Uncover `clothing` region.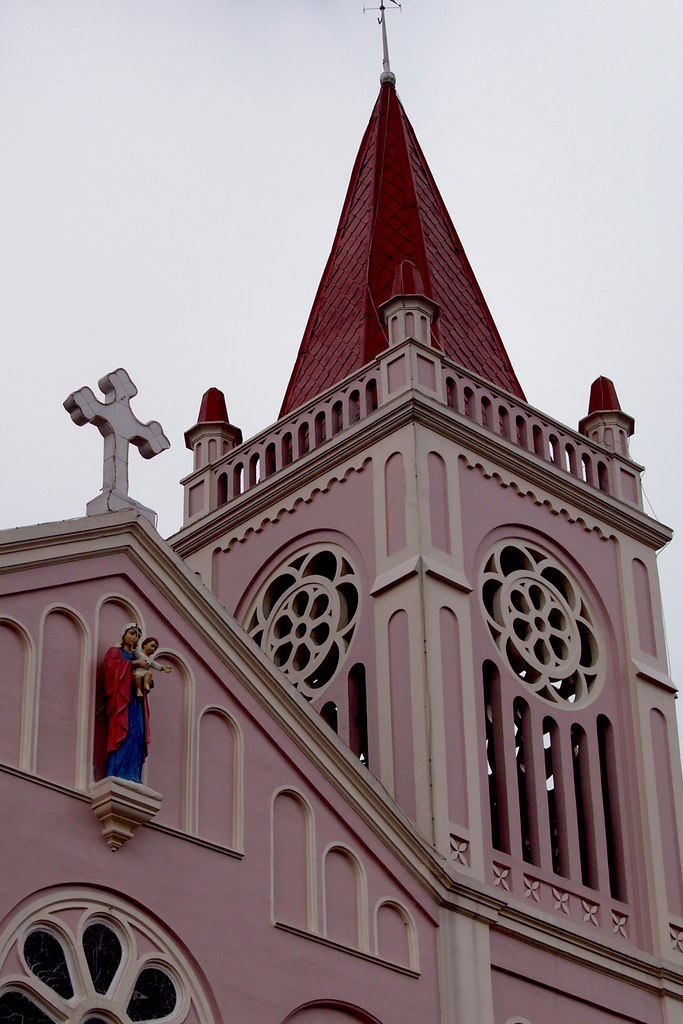
Uncovered: left=131, top=648, right=163, bottom=681.
